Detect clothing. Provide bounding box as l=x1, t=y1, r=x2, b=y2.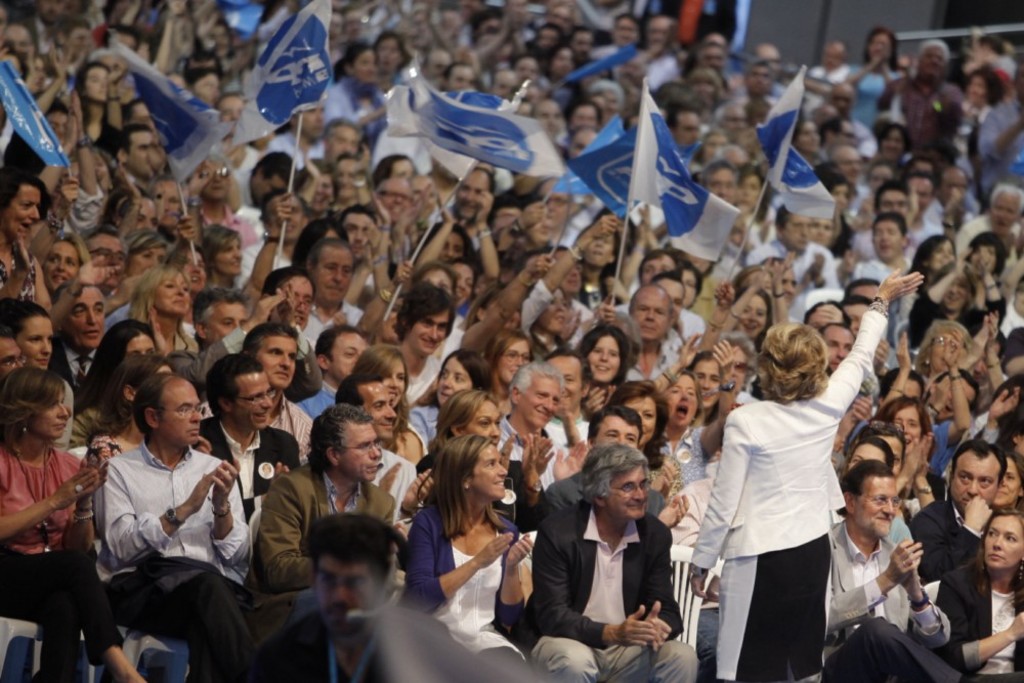
l=56, t=379, r=71, b=453.
